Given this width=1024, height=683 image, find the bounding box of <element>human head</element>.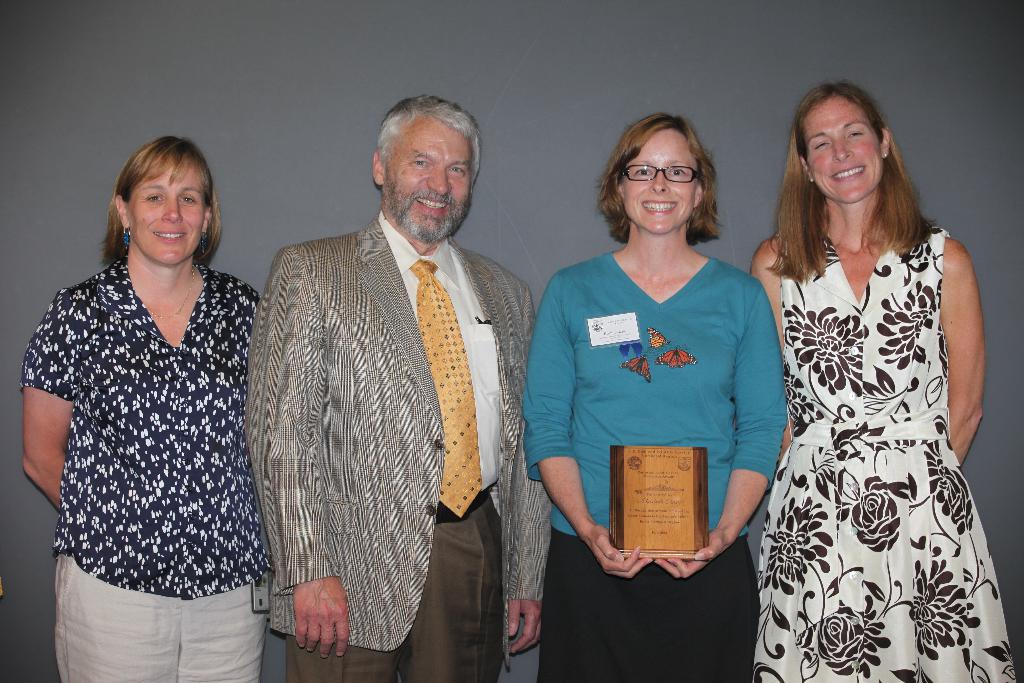
bbox=(791, 79, 899, 210).
